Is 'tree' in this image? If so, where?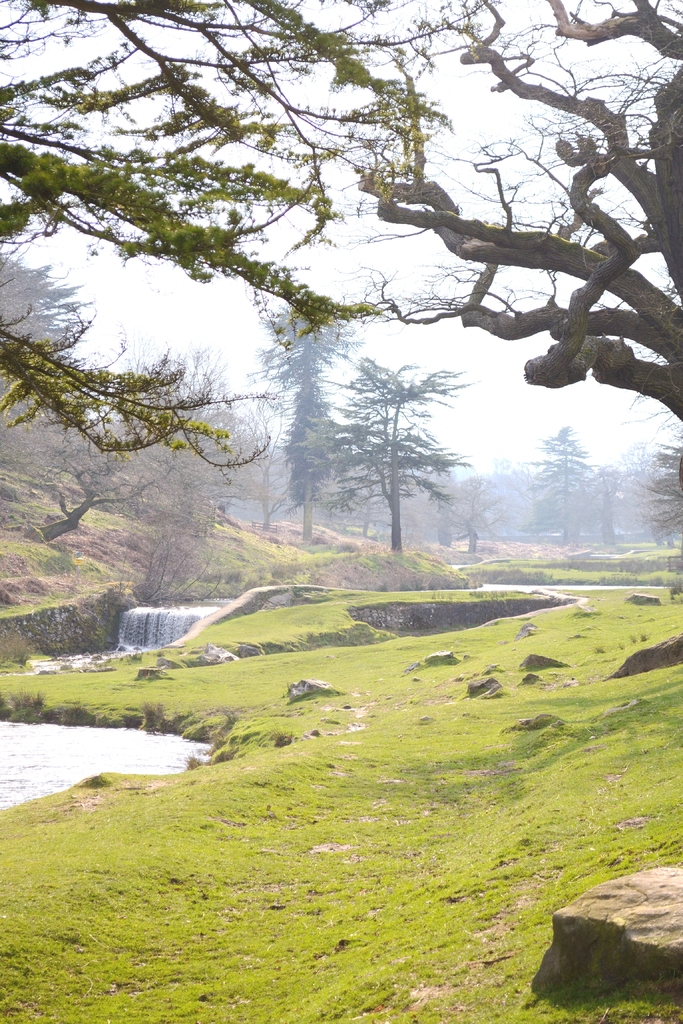
Yes, at x1=334, y1=316, x2=477, y2=552.
